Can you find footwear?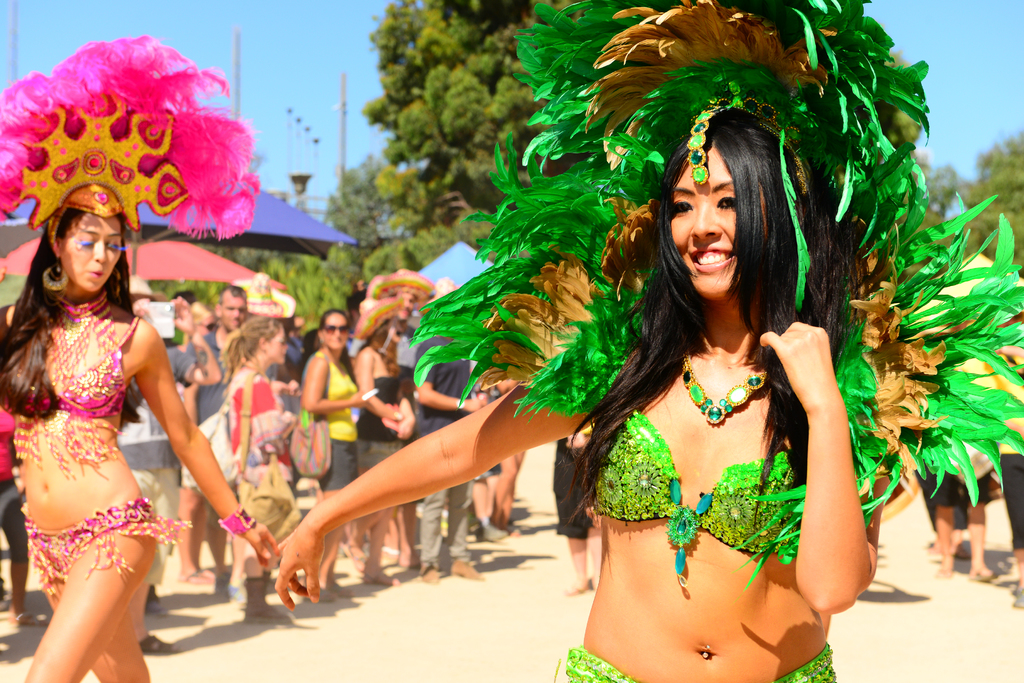
Yes, bounding box: <region>450, 561, 484, 583</region>.
